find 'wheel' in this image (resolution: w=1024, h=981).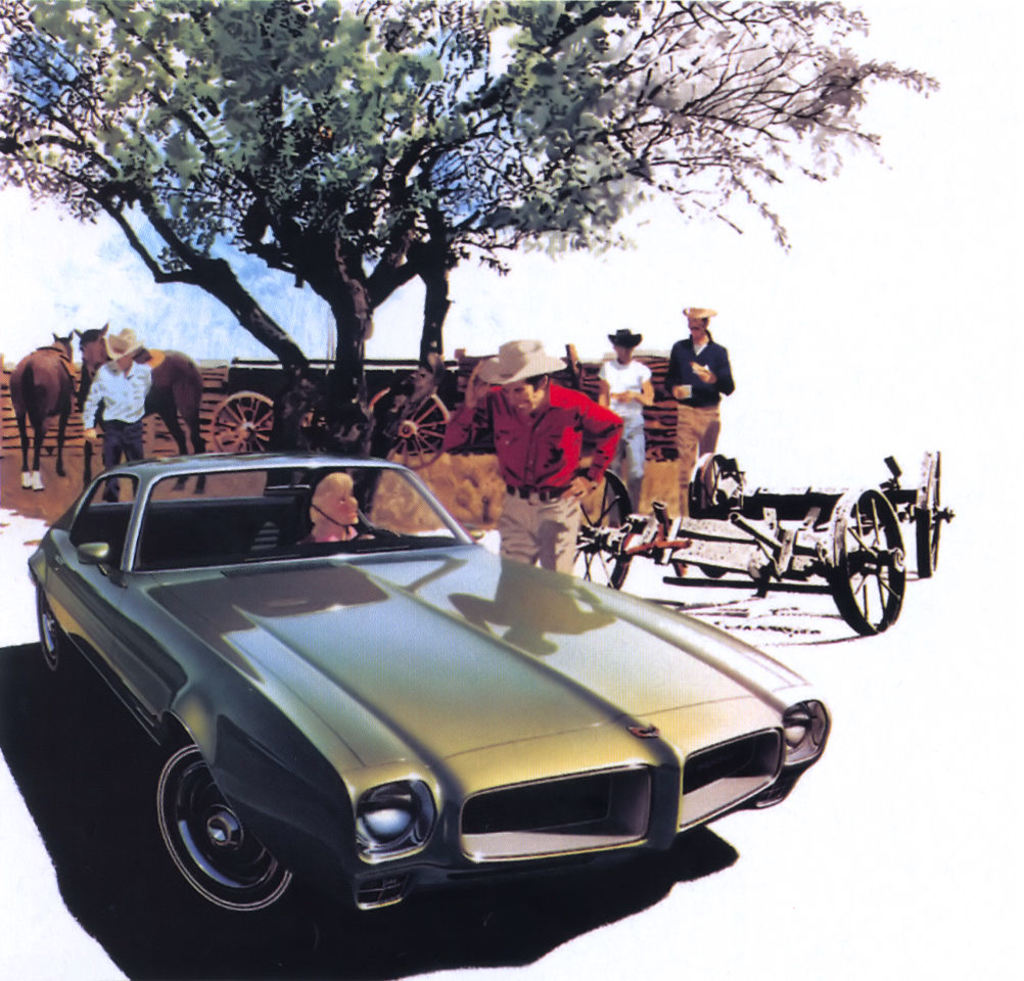
829/490/902/632.
